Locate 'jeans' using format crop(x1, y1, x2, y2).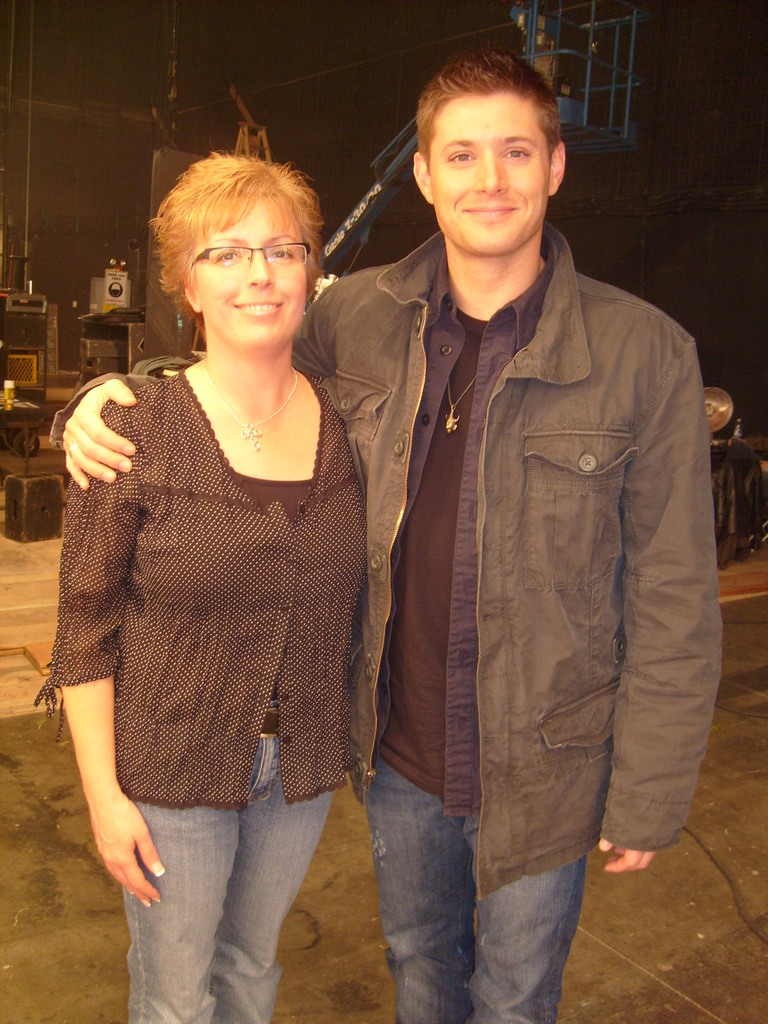
crop(123, 704, 334, 1023).
